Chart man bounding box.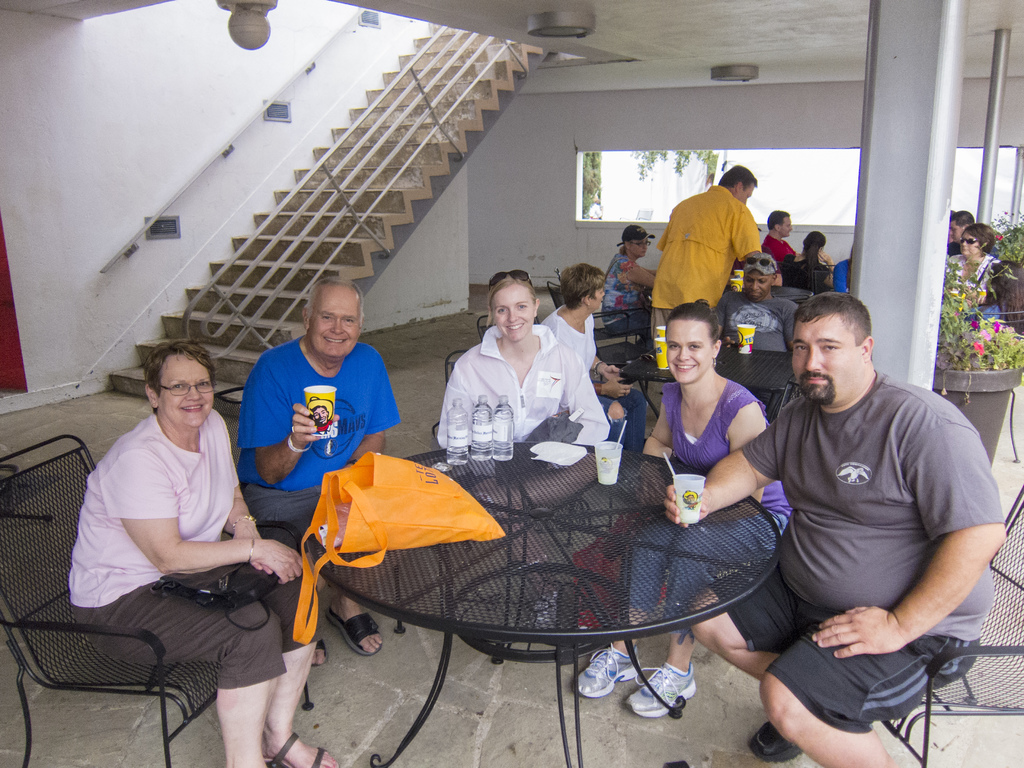
Charted: detection(723, 249, 815, 420).
